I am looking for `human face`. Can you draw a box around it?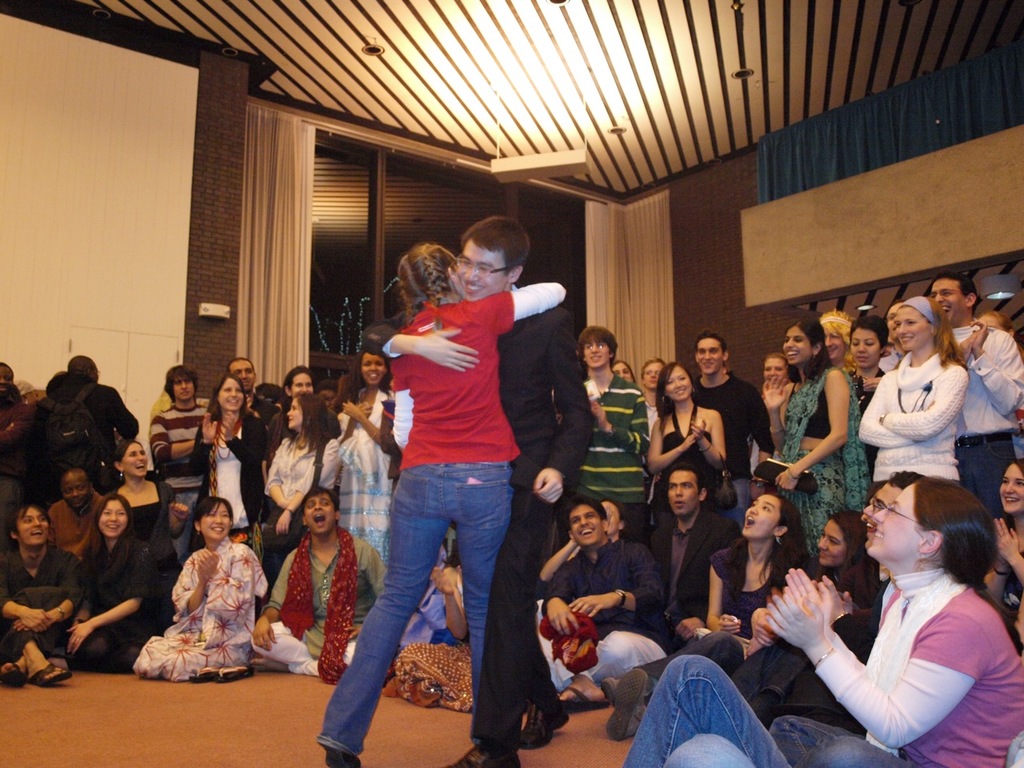
Sure, the bounding box is l=1002, t=462, r=1023, b=515.
